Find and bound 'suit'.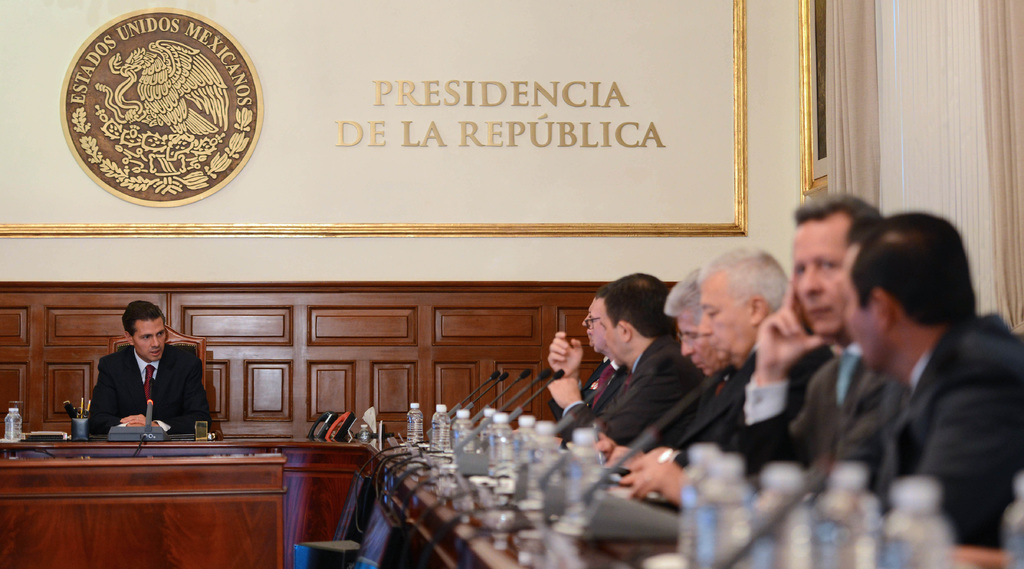
Bound: l=582, t=360, r=632, b=414.
